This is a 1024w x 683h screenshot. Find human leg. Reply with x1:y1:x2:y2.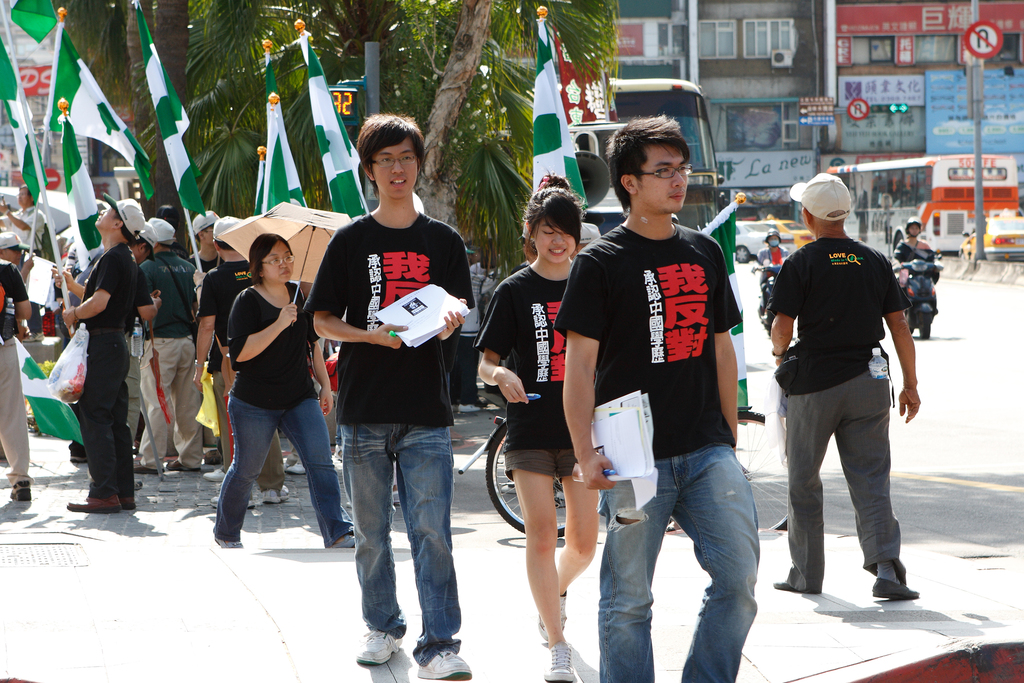
212:390:275:547.
